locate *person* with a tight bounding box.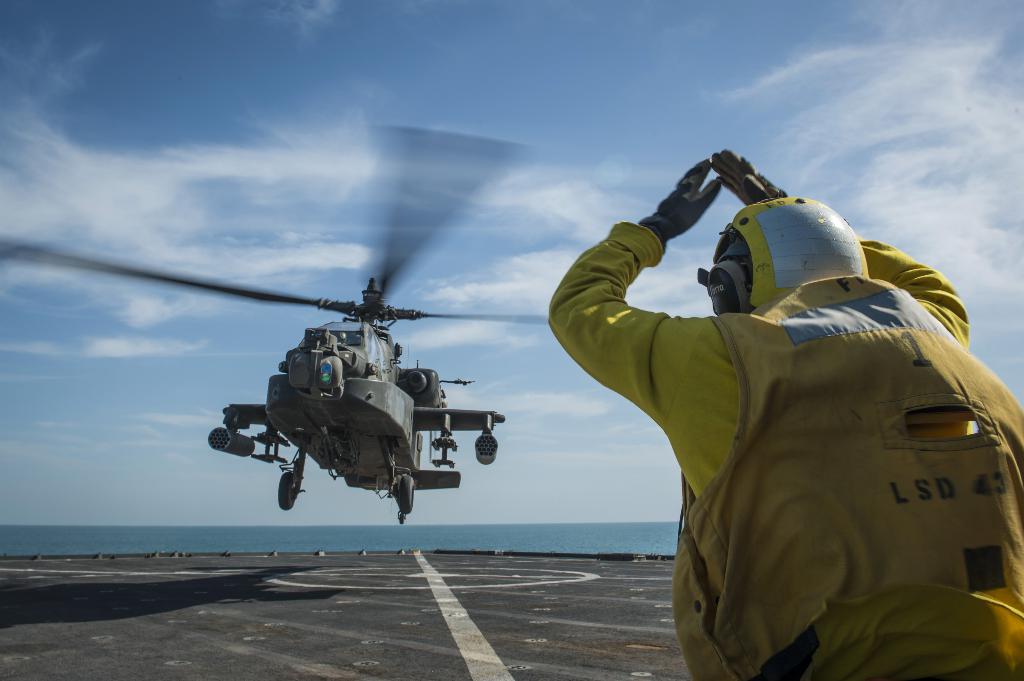
{"left": 583, "top": 135, "right": 988, "bottom": 664}.
